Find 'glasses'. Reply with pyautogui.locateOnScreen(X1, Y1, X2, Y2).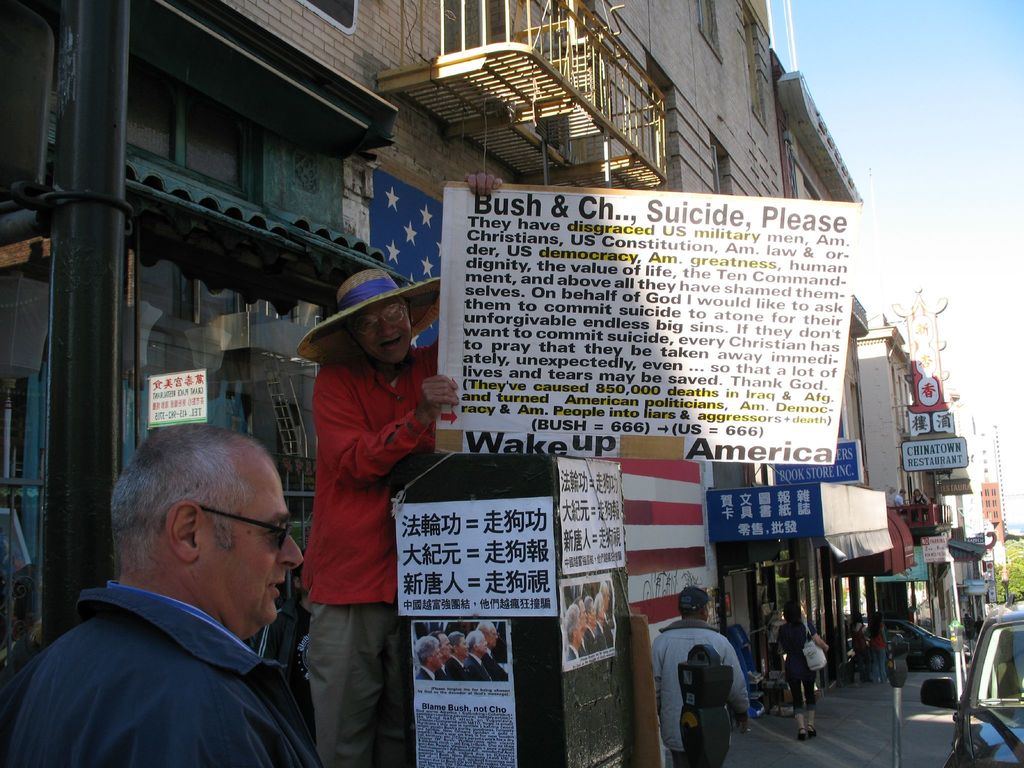
pyautogui.locateOnScreen(205, 503, 298, 556).
